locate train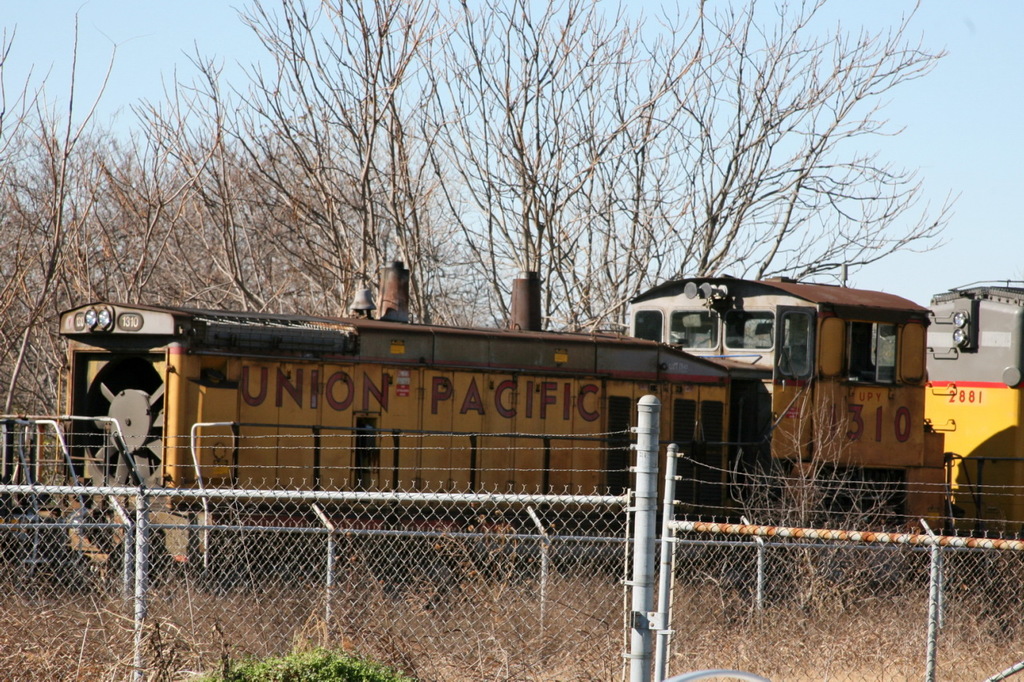
x1=0 y1=261 x2=1023 y2=596
